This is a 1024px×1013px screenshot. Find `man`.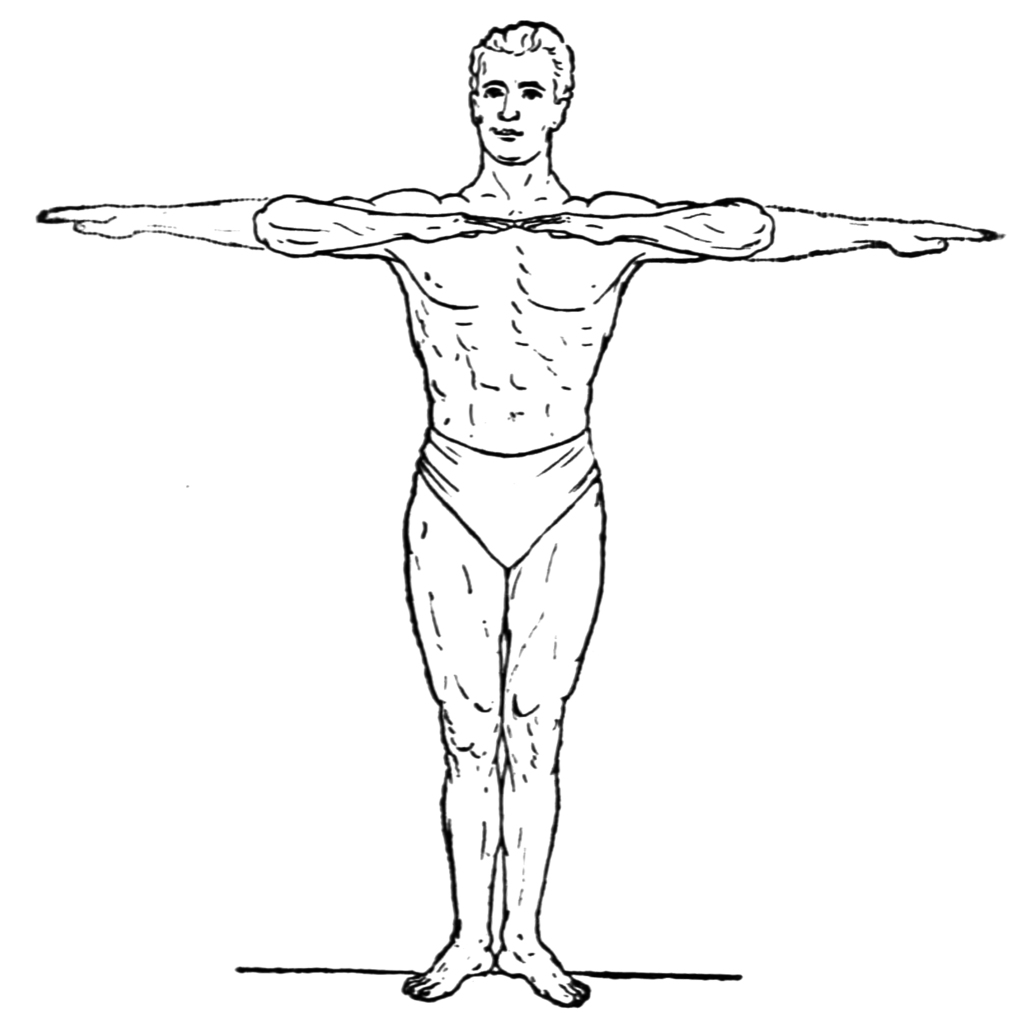
Bounding box: (left=92, top=36, right=963, bottom=961).
